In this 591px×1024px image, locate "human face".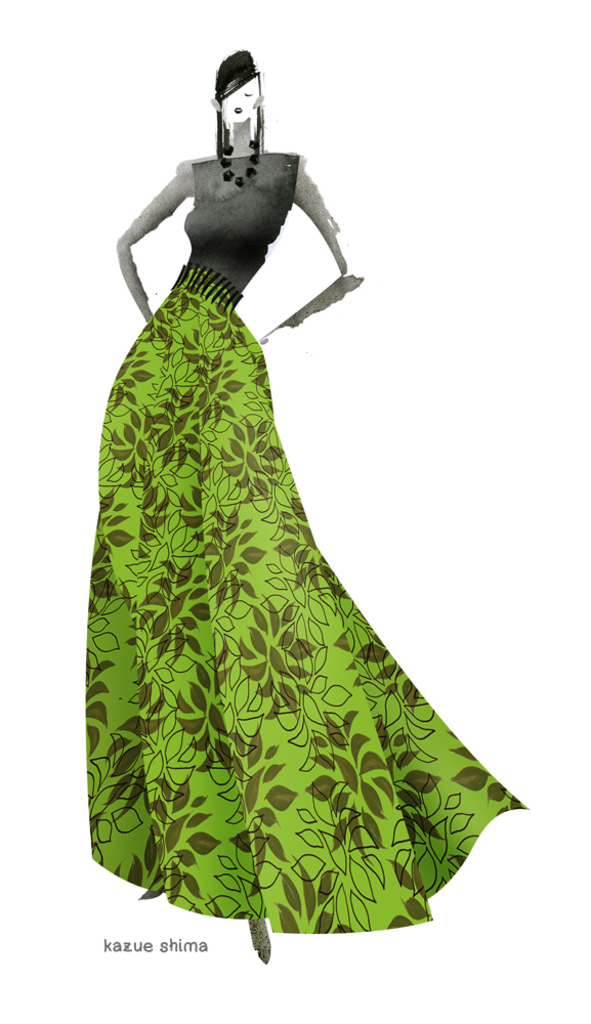
Bounding box: [217,74,262,123].
